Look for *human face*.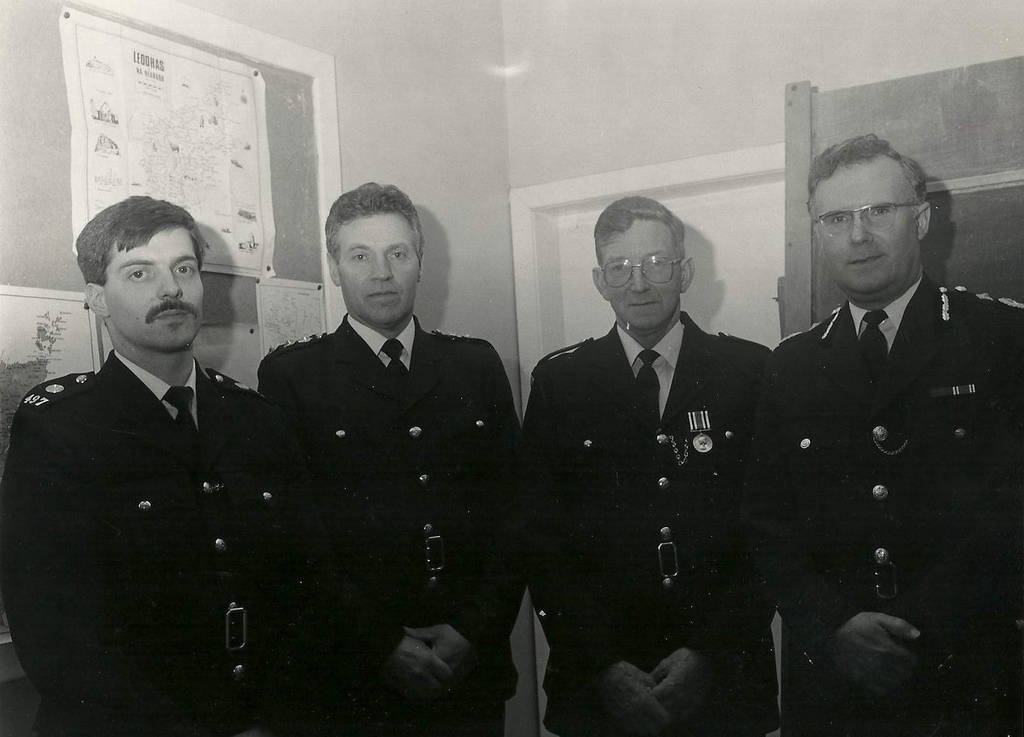
Found: BBox(602, 219, 681, 329).
